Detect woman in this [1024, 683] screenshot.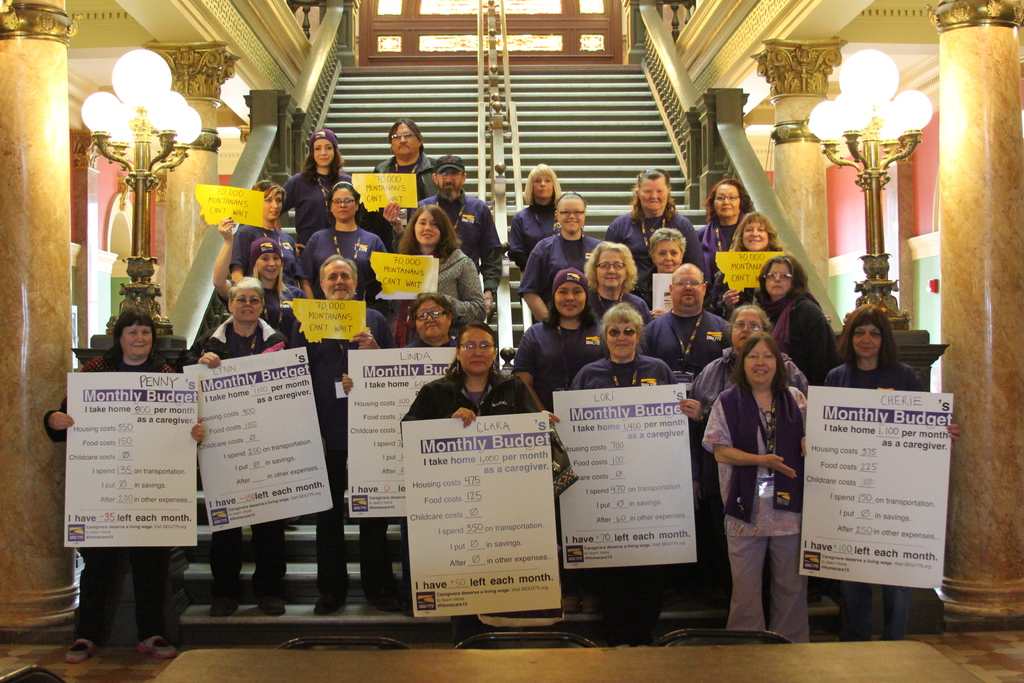
Detection: (left=514, top=267, right=619, bottom=420).
